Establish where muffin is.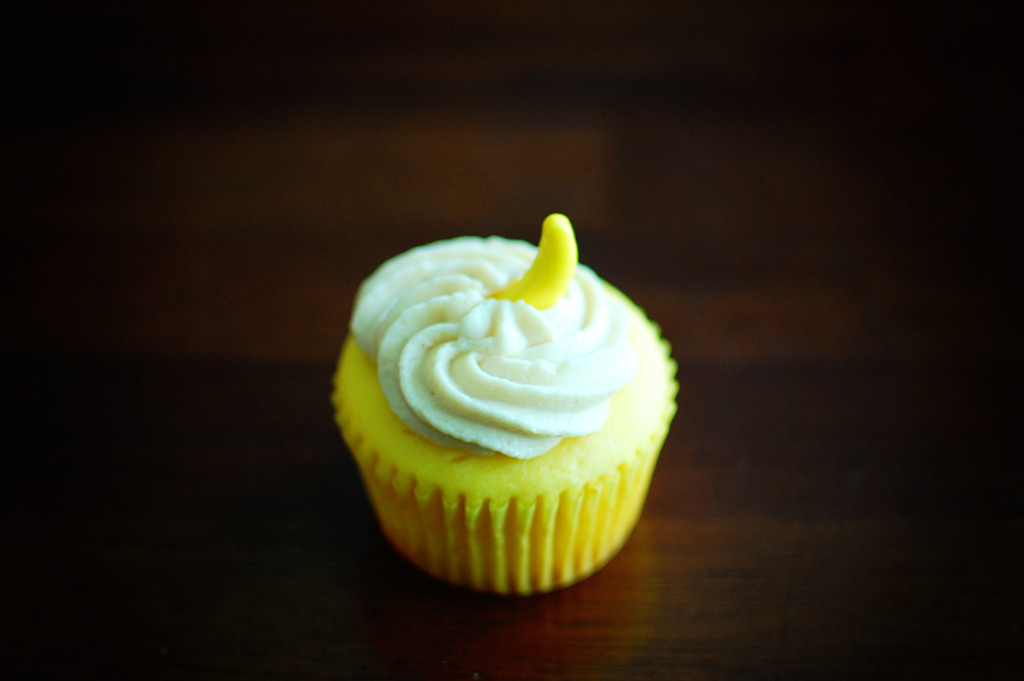
Established at [332, 207, 685, 596].
